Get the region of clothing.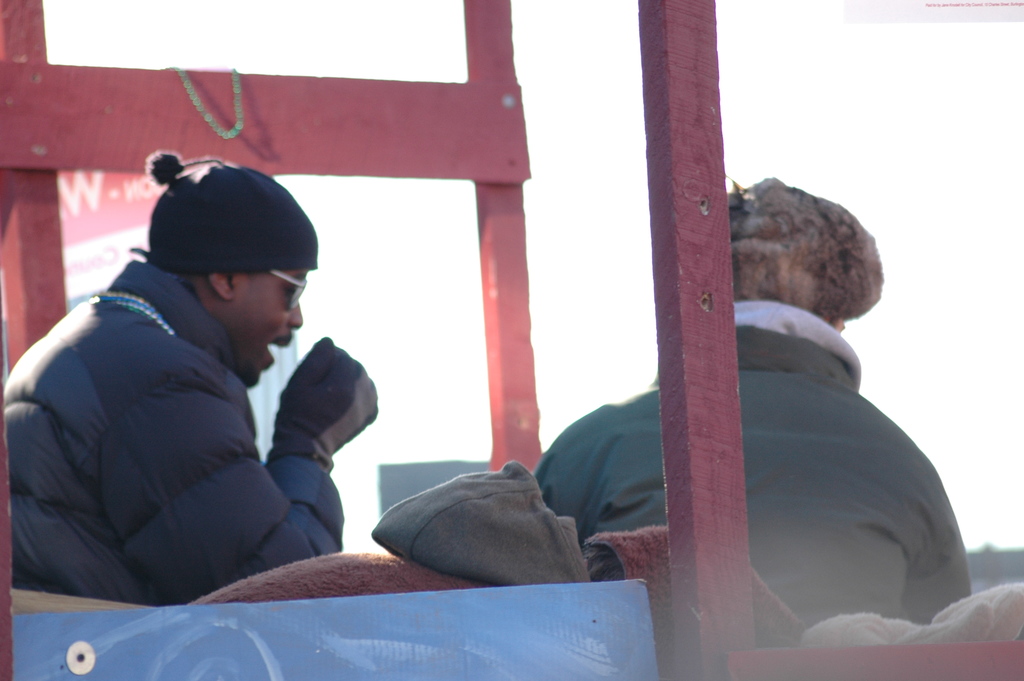
bbox=(28, 222, 387, 607).
